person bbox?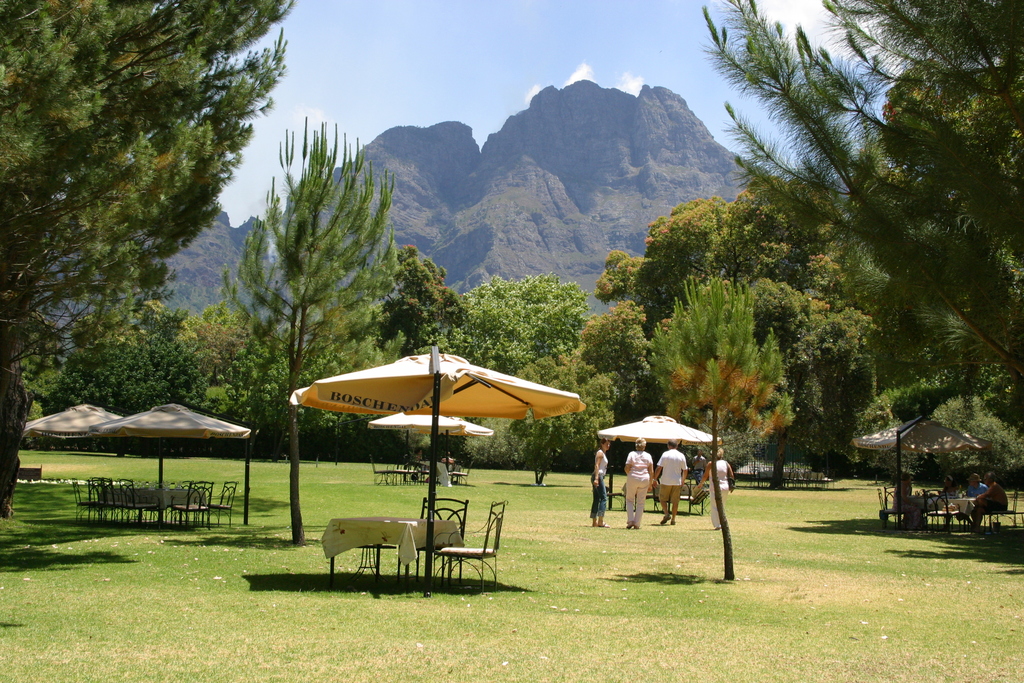
(588, 432, 612, 533)
